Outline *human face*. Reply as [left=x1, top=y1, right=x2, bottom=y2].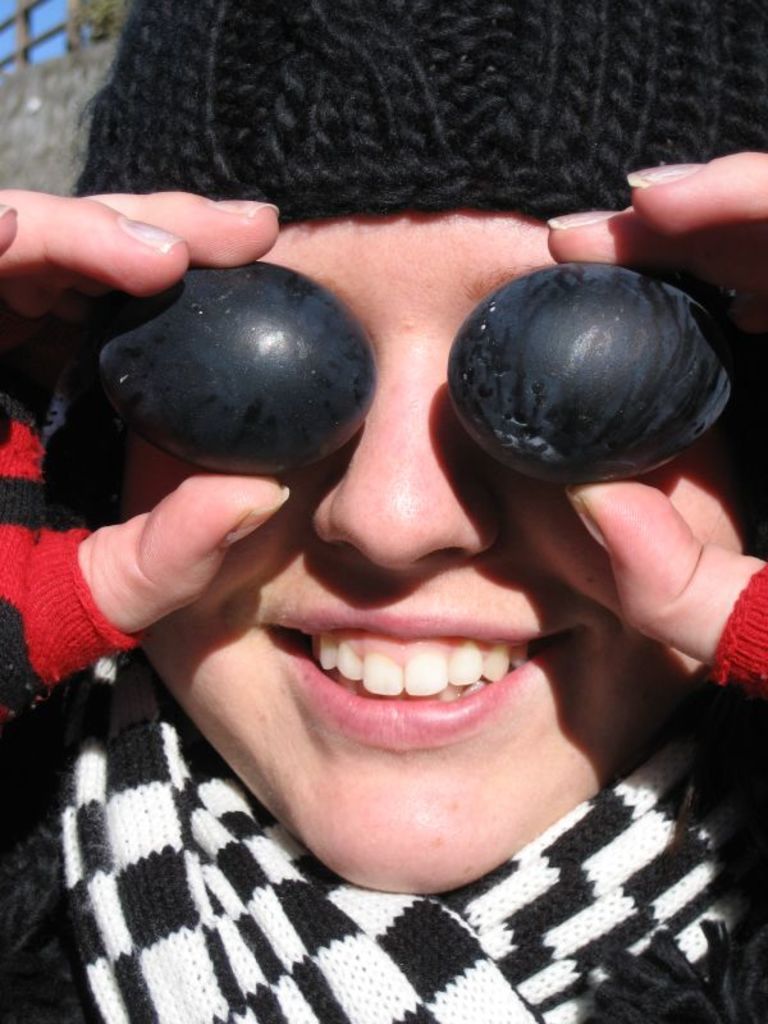
[left=137, top=218, right=753, bottom=887].
